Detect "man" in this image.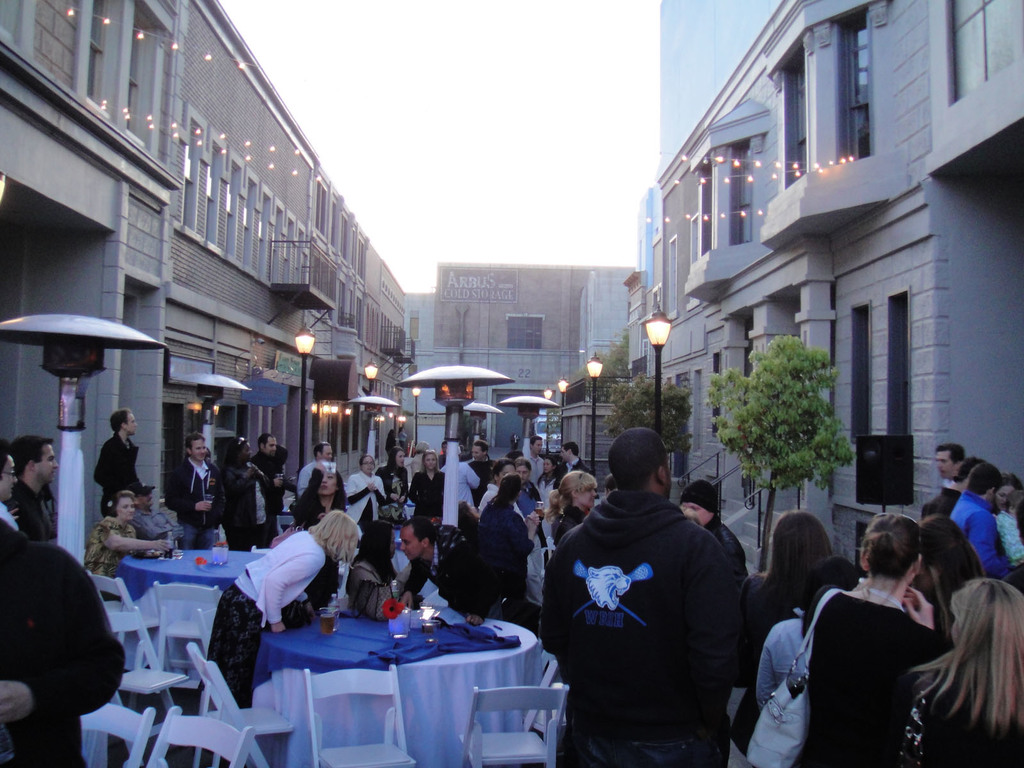
Detection: pyautogui.locateOnScreen(945, 461, 1014, 576).
